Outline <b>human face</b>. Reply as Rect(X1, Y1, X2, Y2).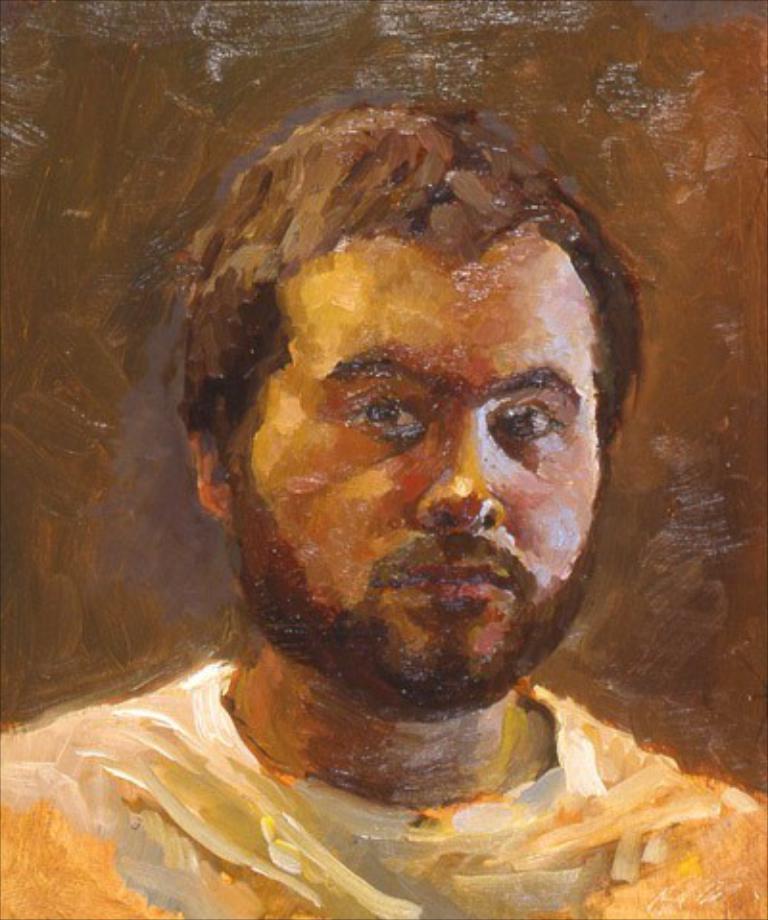
Rect(238, 234, 603, 695).
